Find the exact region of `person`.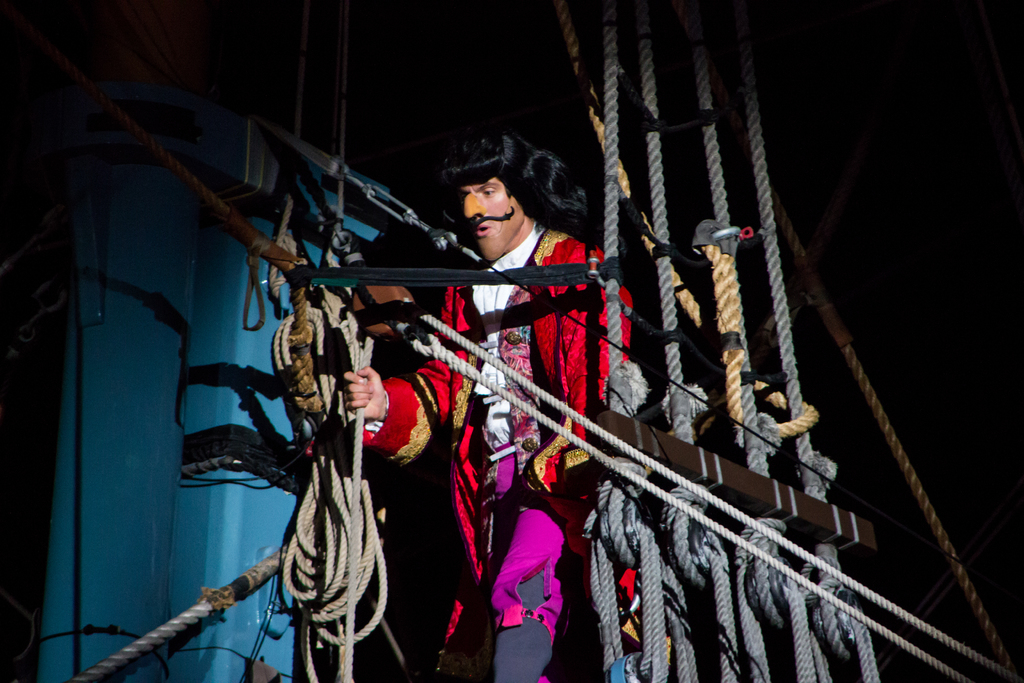
Exact region: x1=346 y1=133 x2=634 y2=682.
